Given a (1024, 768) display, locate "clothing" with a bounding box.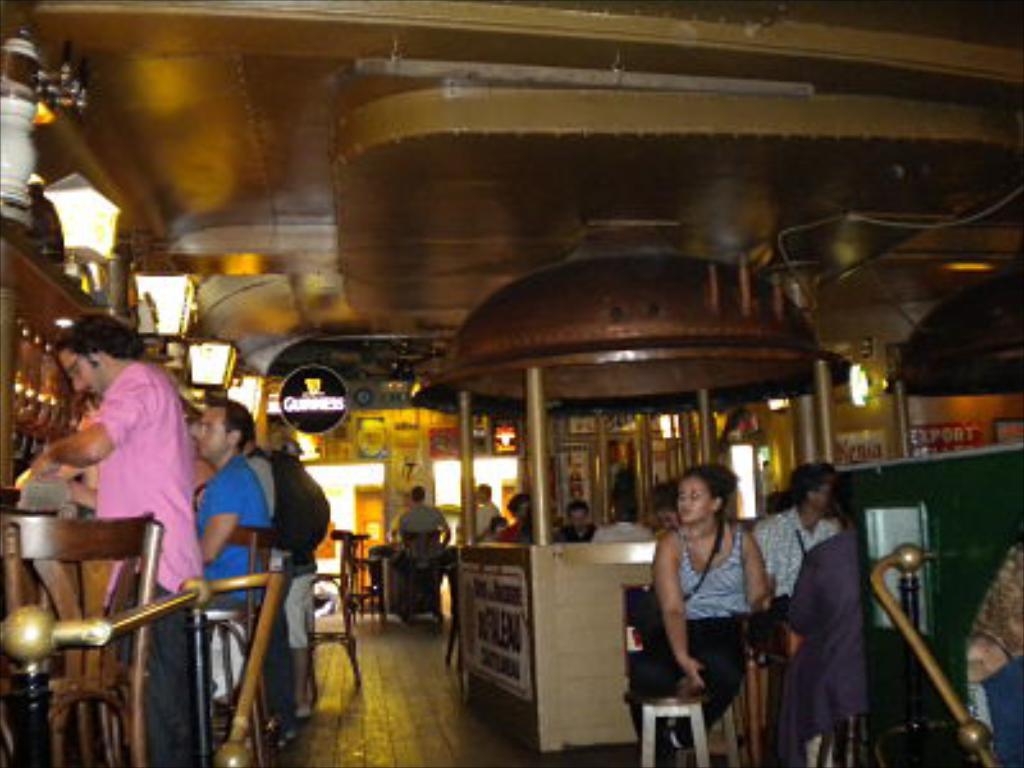
Located: 269/453/330/643.
